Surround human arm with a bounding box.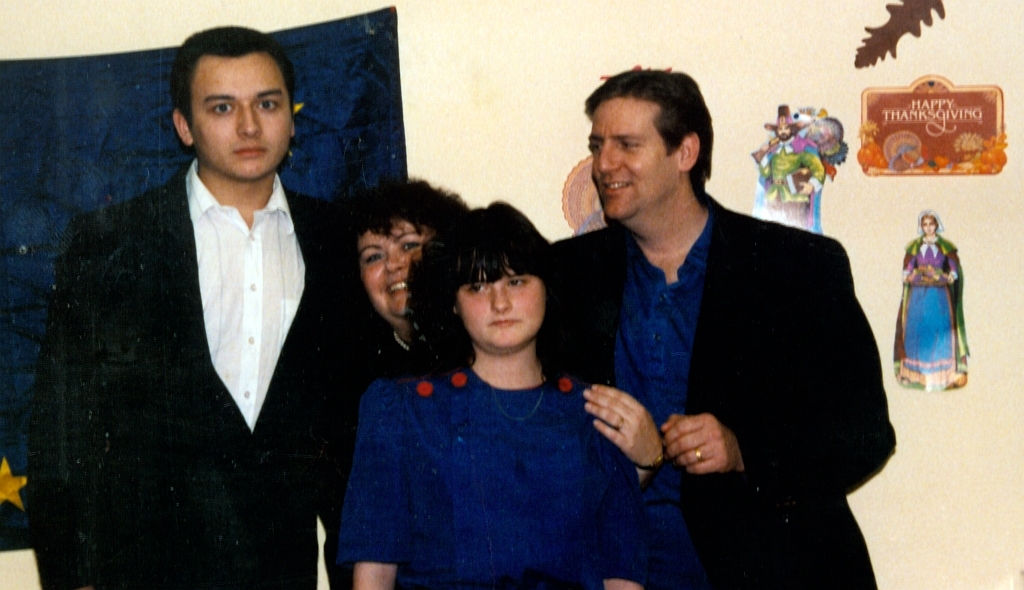
348,385,403,589.
